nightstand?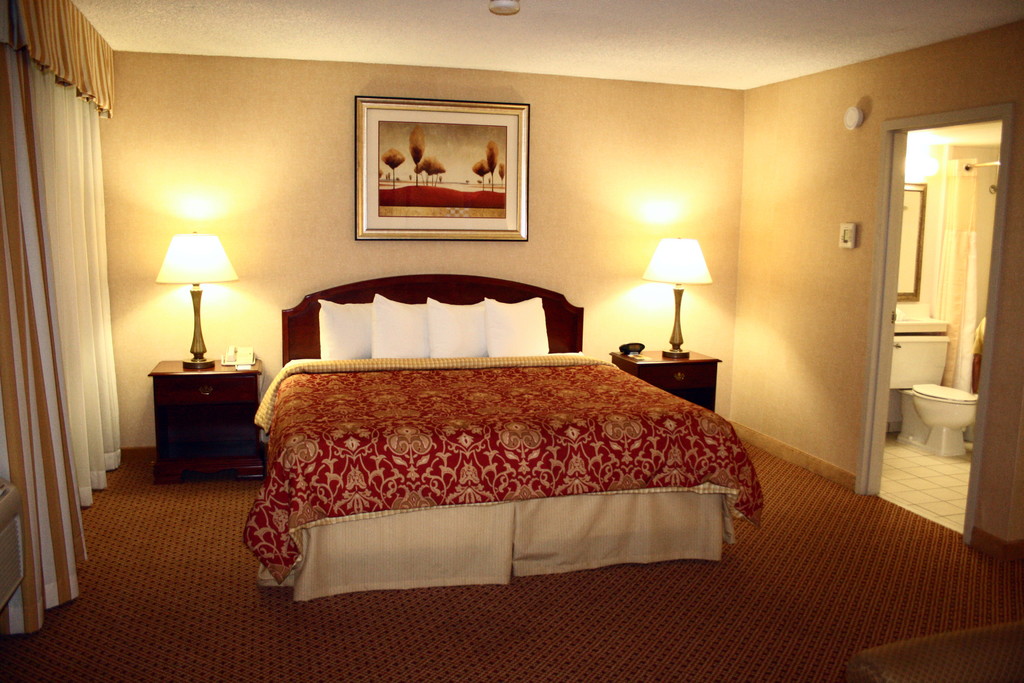
rect(610, 336, 725, 418)
